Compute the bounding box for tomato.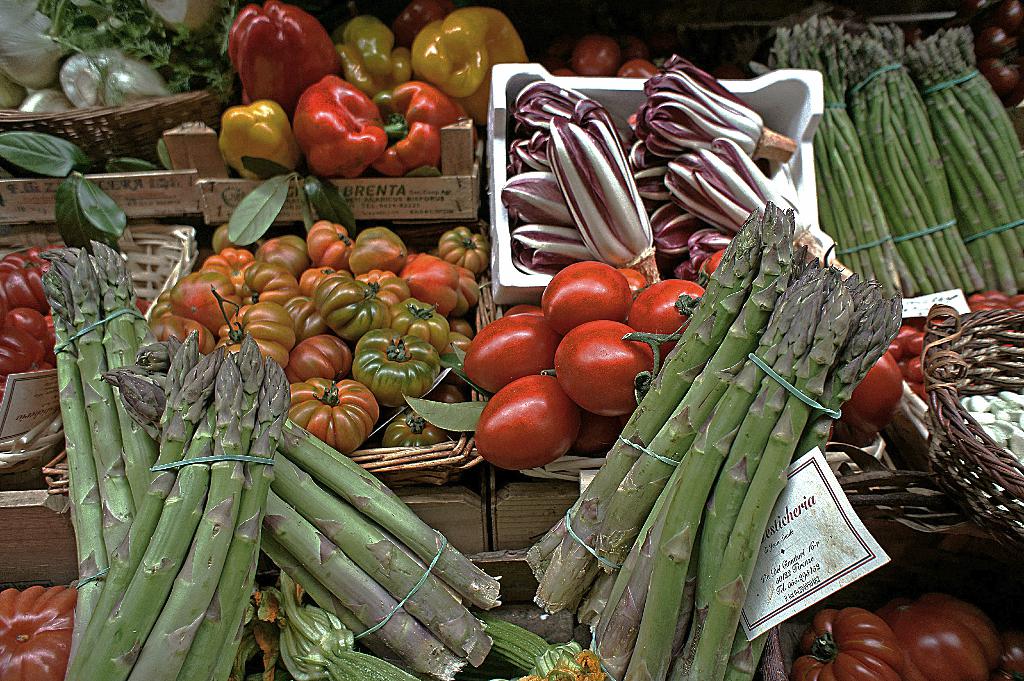
630,278,705,351.
